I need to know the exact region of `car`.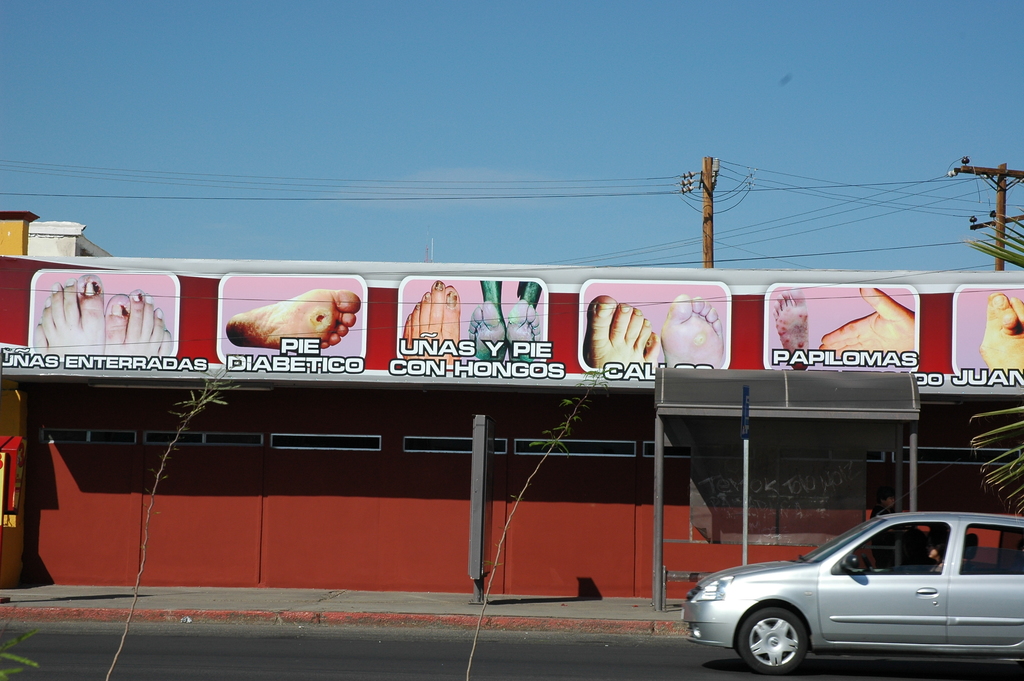
Region: region(686, 509, 1023, 669).
